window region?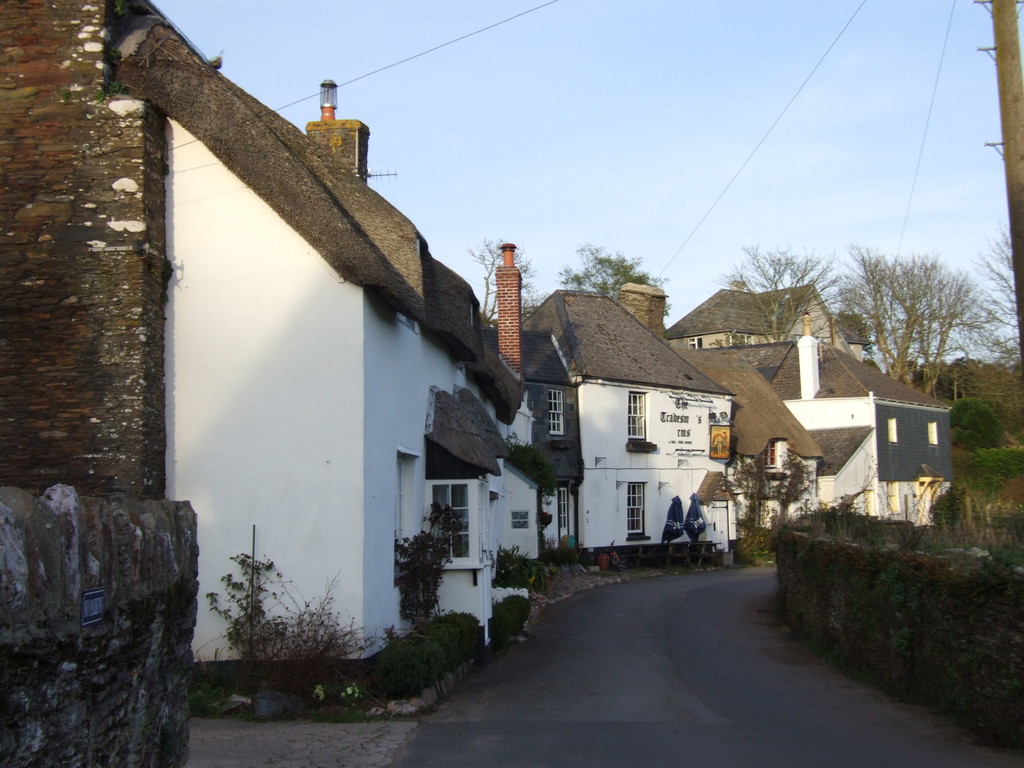
locate(627, 479, 648, 533)
